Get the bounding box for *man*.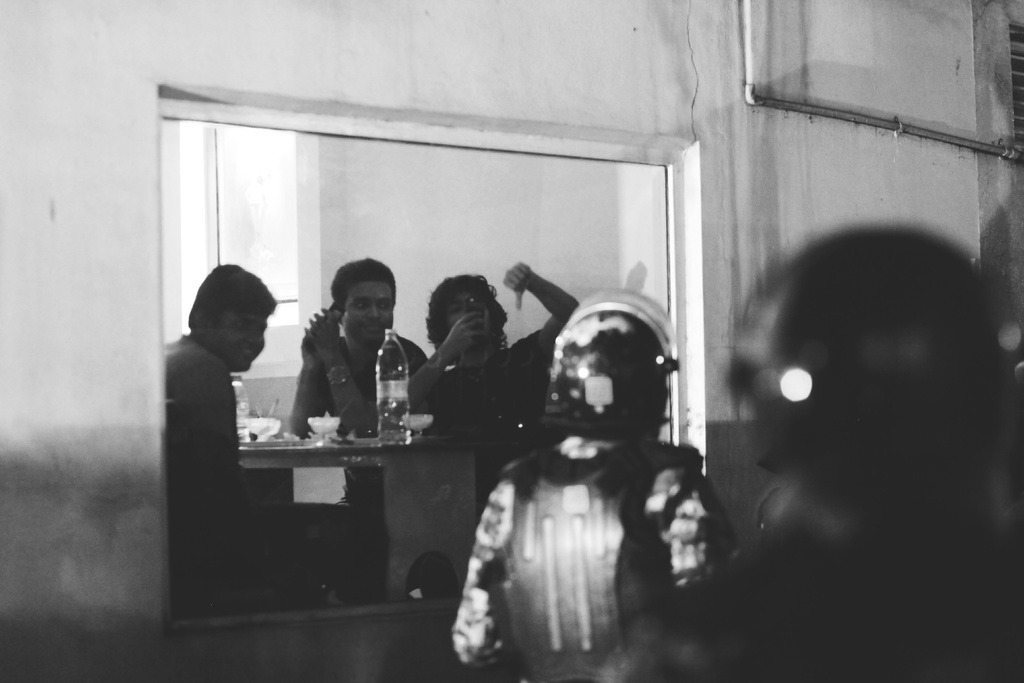
select_region(401, 256, 593, 498).
